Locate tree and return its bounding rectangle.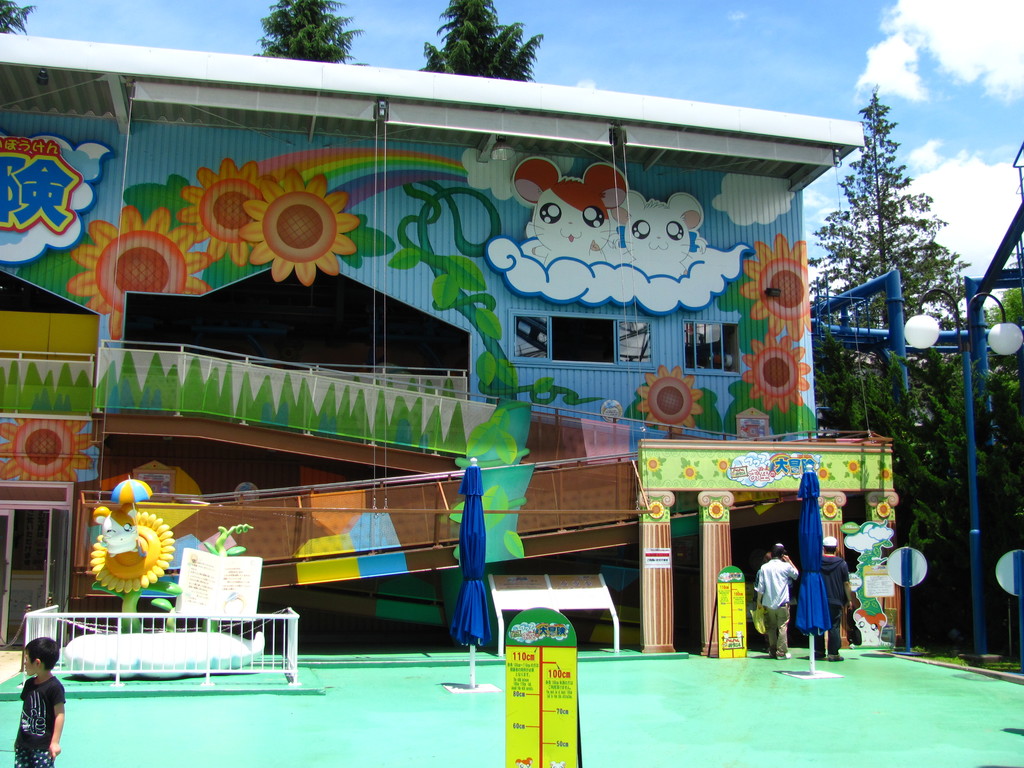
<bbox>407, 0, 543, 83</bbox>.
